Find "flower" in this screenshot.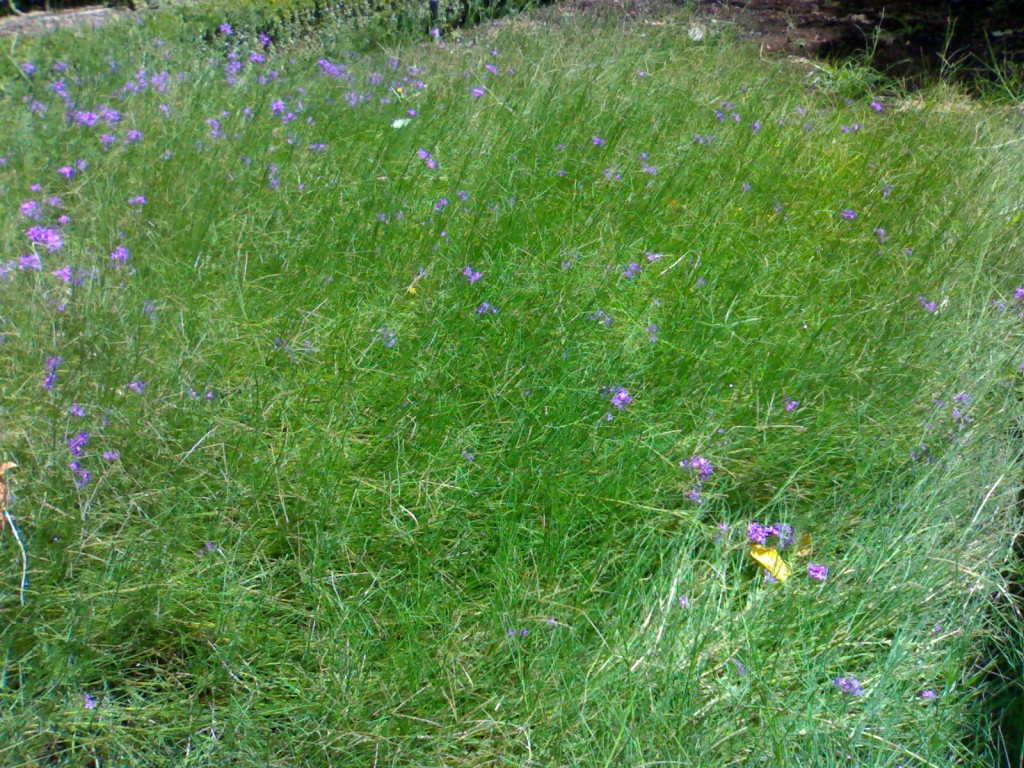
The bounding box for "flower" is Rect(682, 486, 700, 505).
